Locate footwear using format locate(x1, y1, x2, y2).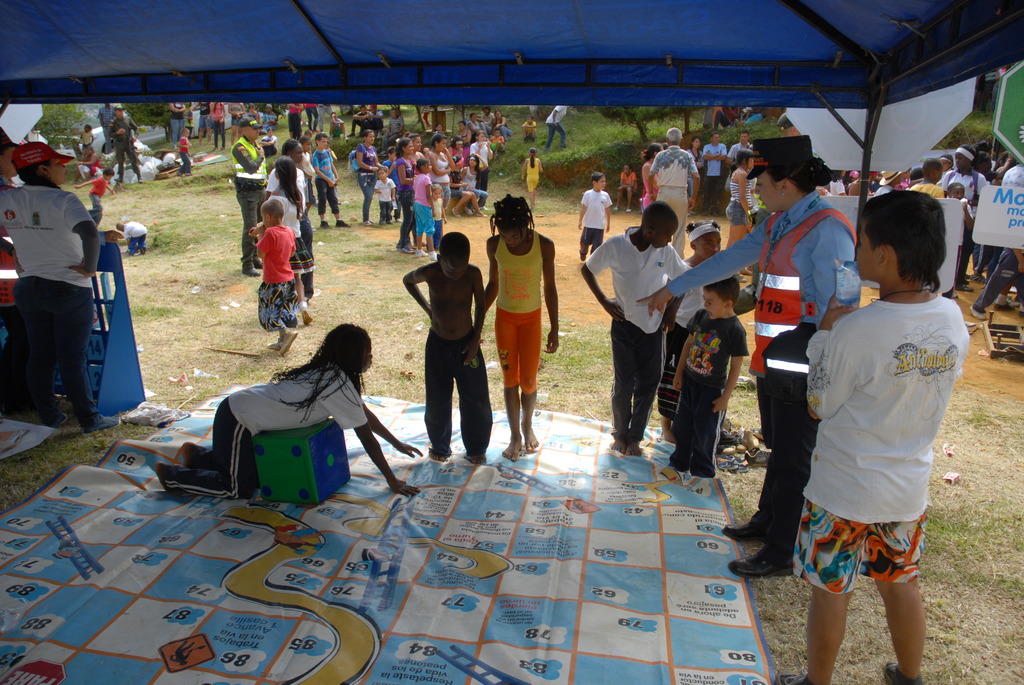
locate(735, 271, 746, 283).
